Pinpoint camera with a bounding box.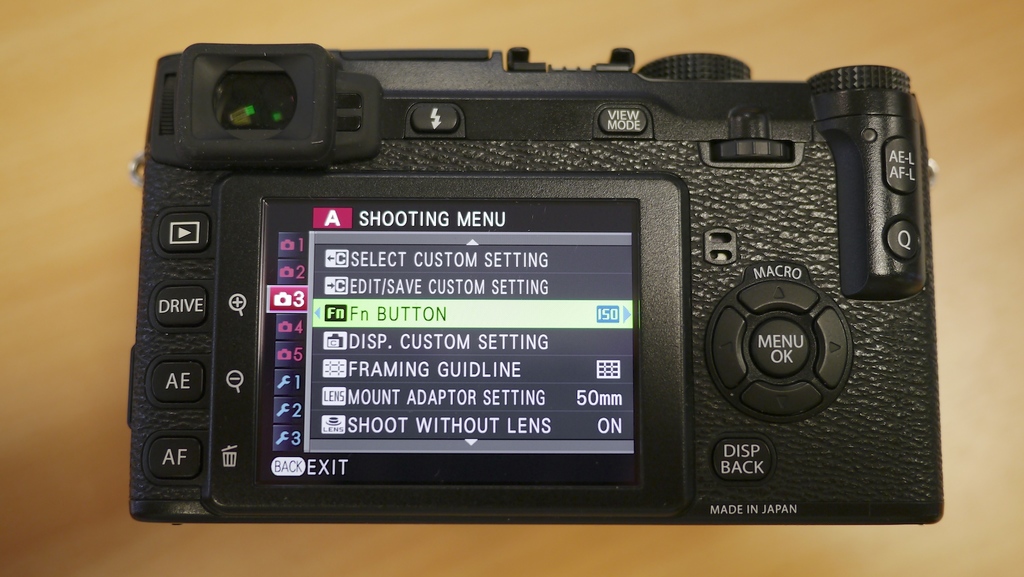
125,19,1004,540.
